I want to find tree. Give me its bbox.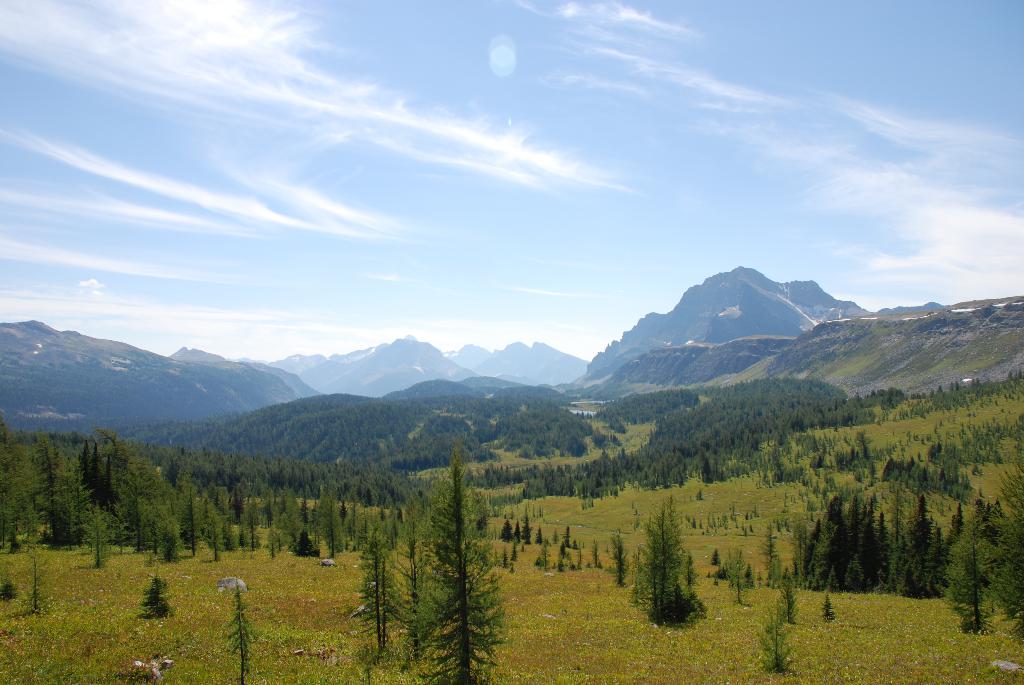
[627,489,700,633].
